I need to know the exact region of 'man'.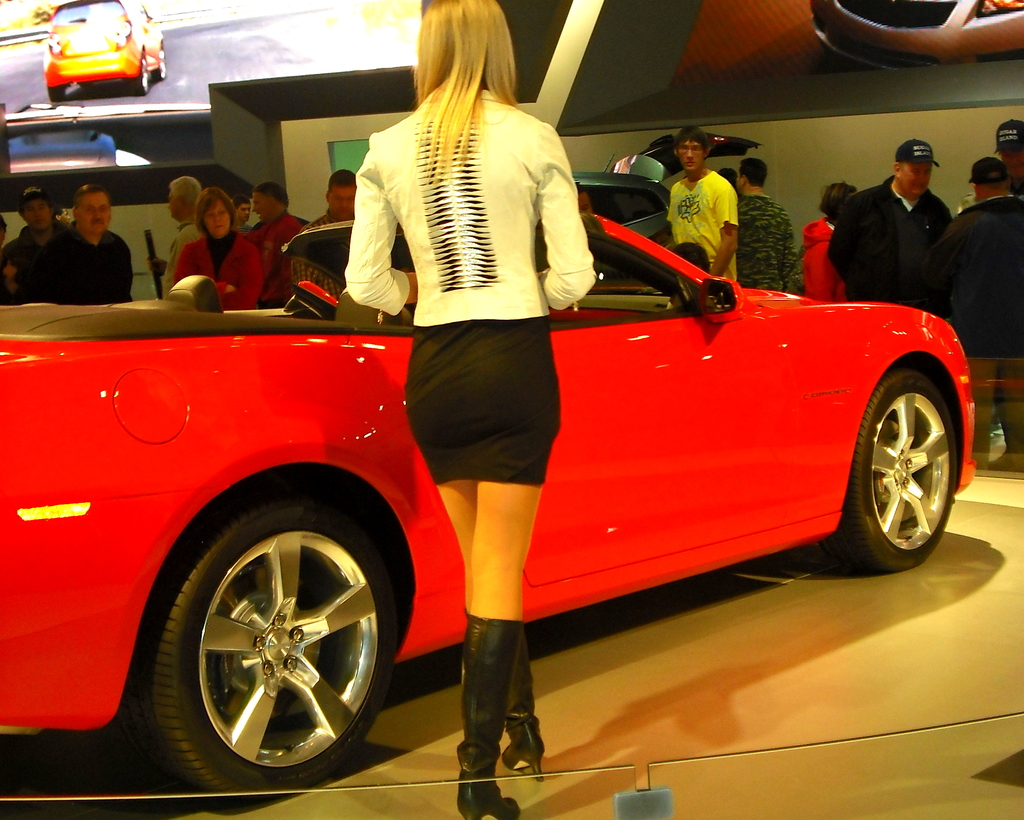
Region: box(22, 204, 133, 292).
